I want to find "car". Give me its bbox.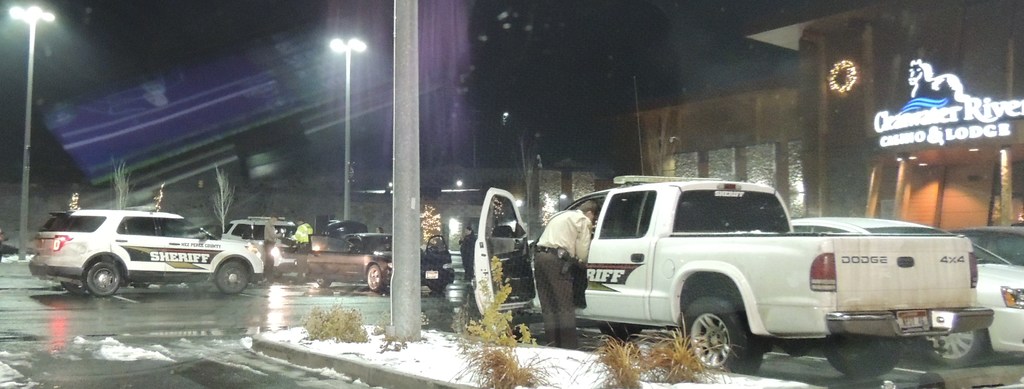
[x1=31, y1=200, x2=273, y2=298].
